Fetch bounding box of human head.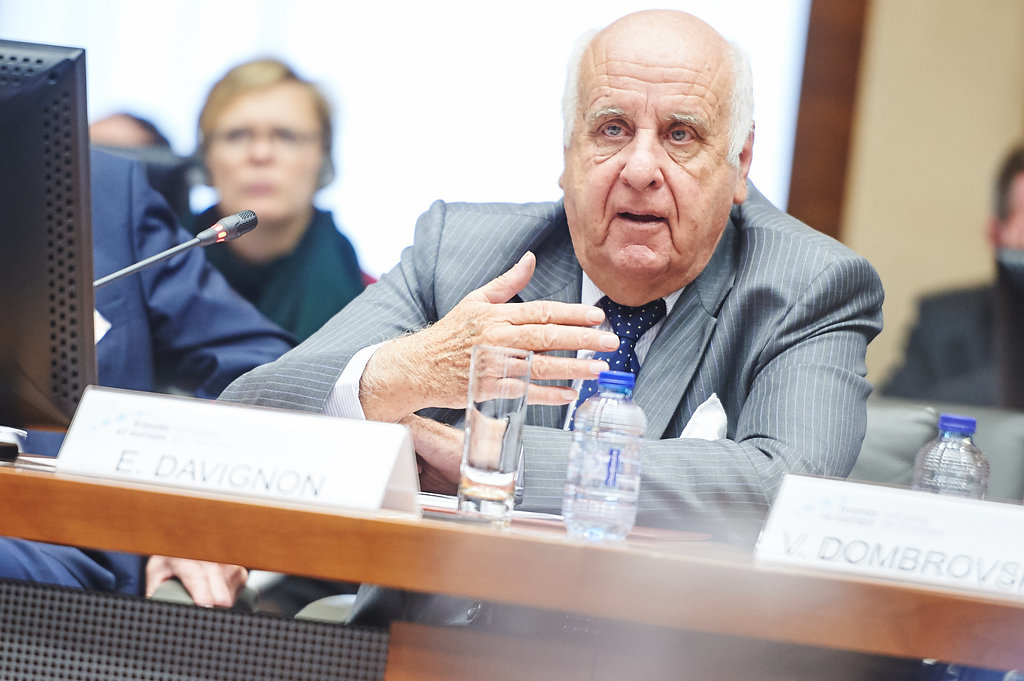
Bbox: box(544, 5, 770, 247).
